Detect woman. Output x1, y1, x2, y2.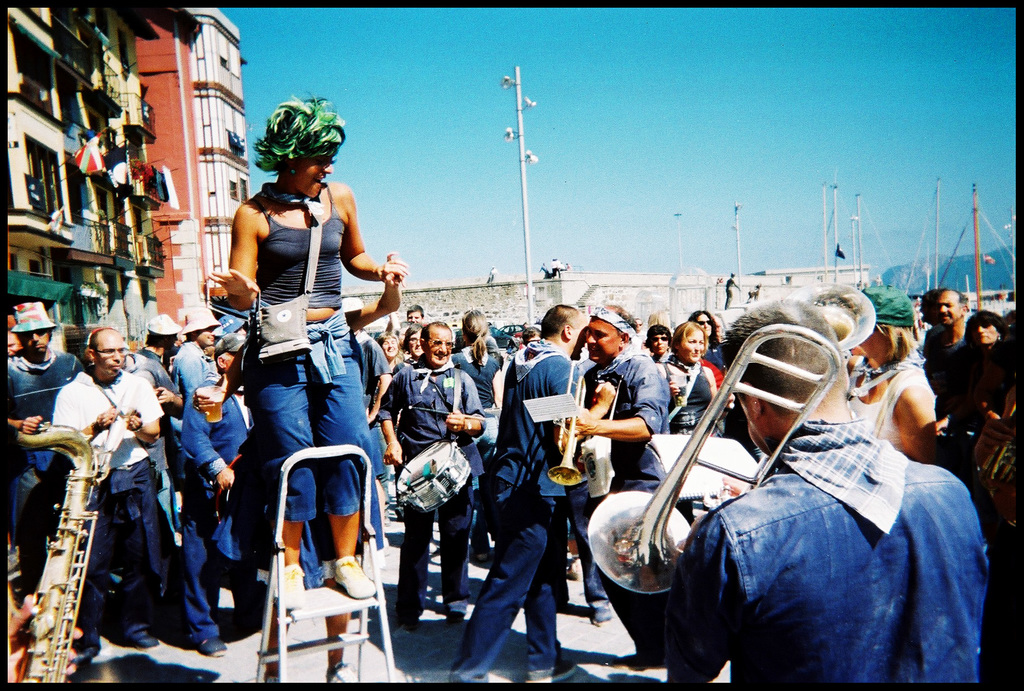
661, 327, 729, 446.
